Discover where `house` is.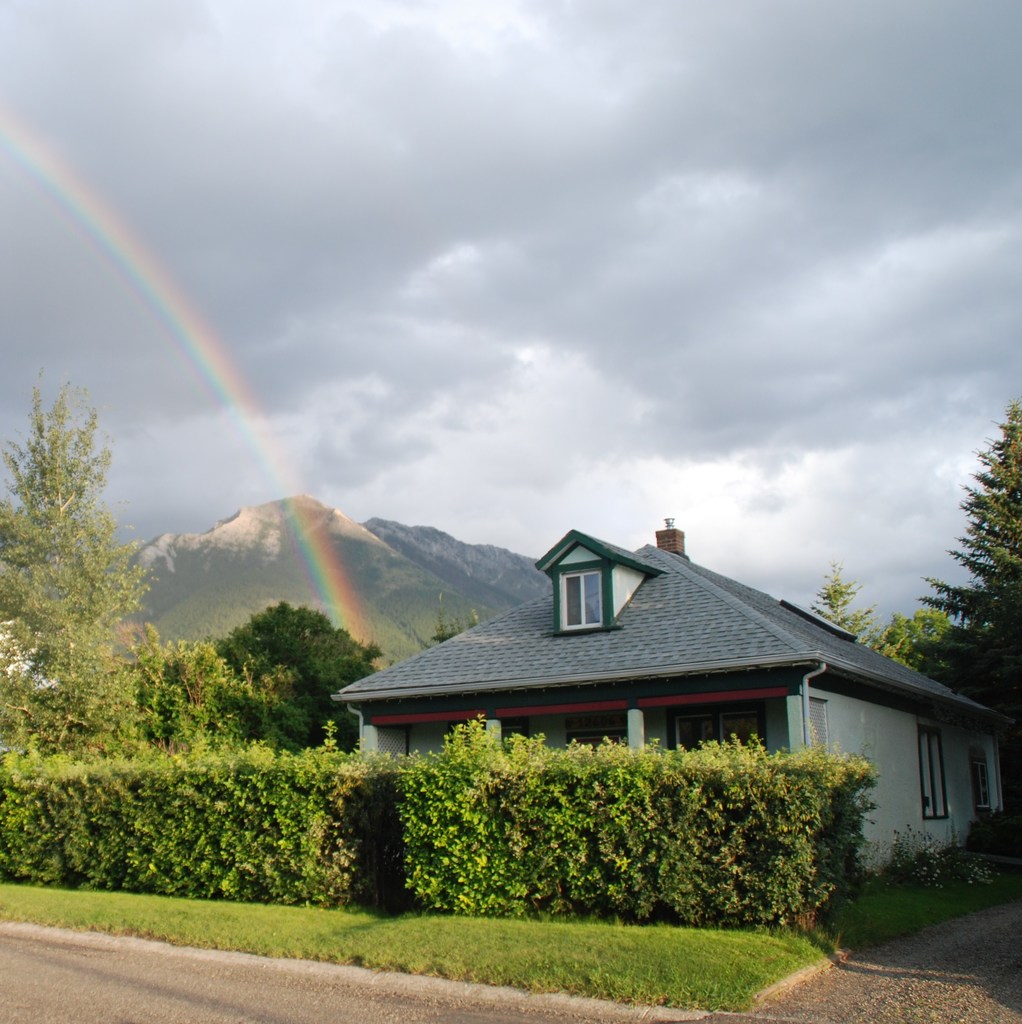
Discovered at 326 516 973 870.
